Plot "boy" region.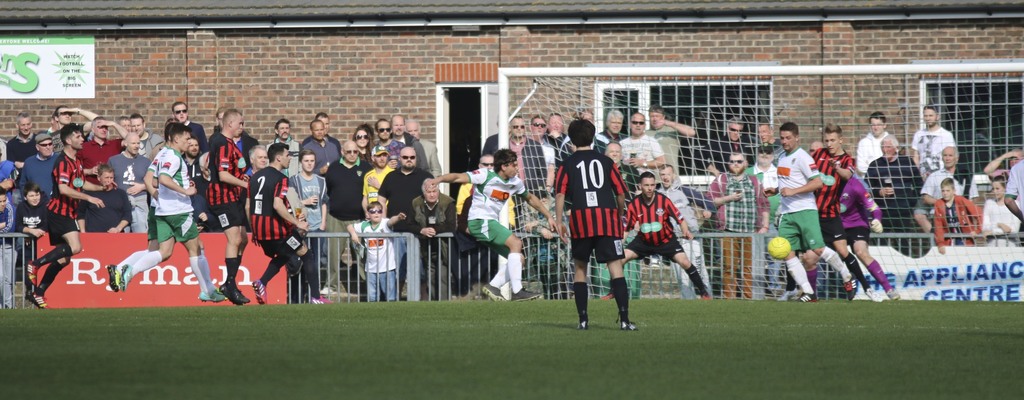
Plotted at BBox(0, 186, 13, 310).
